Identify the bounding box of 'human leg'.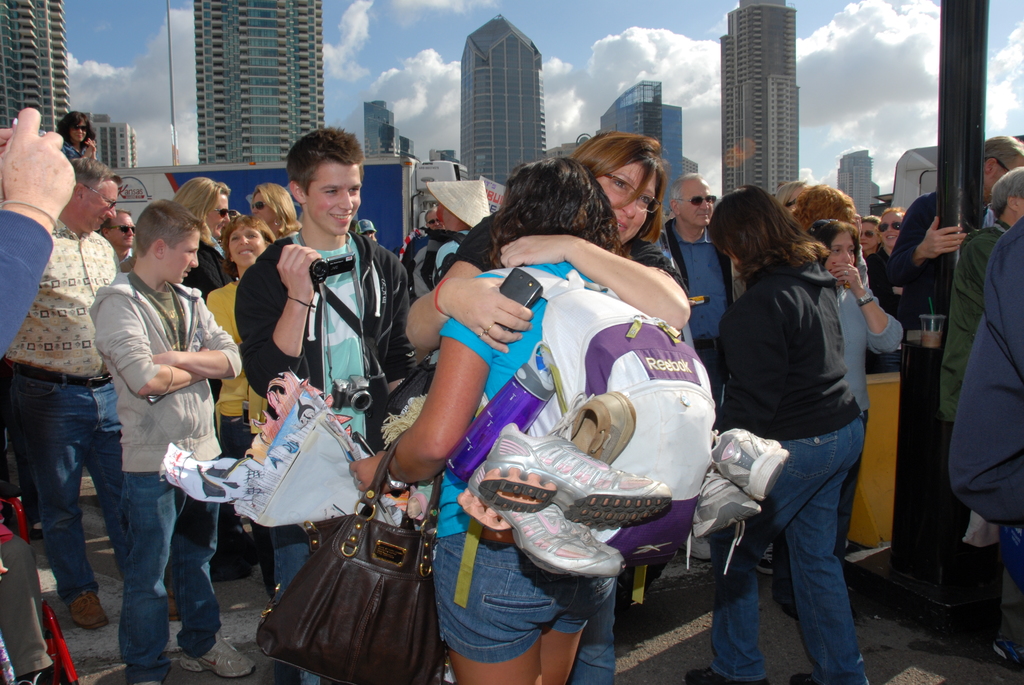
l=783, t=417, r=872, b=684.
